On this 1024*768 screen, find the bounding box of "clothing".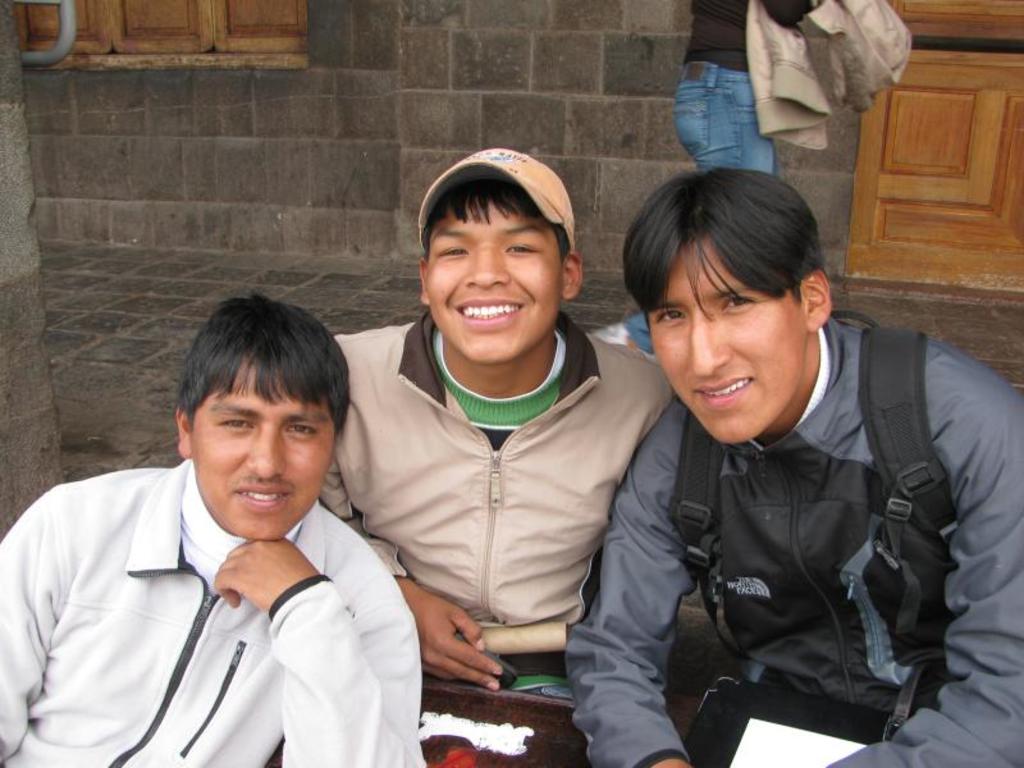
Bounding box: (0,457,419,767).
